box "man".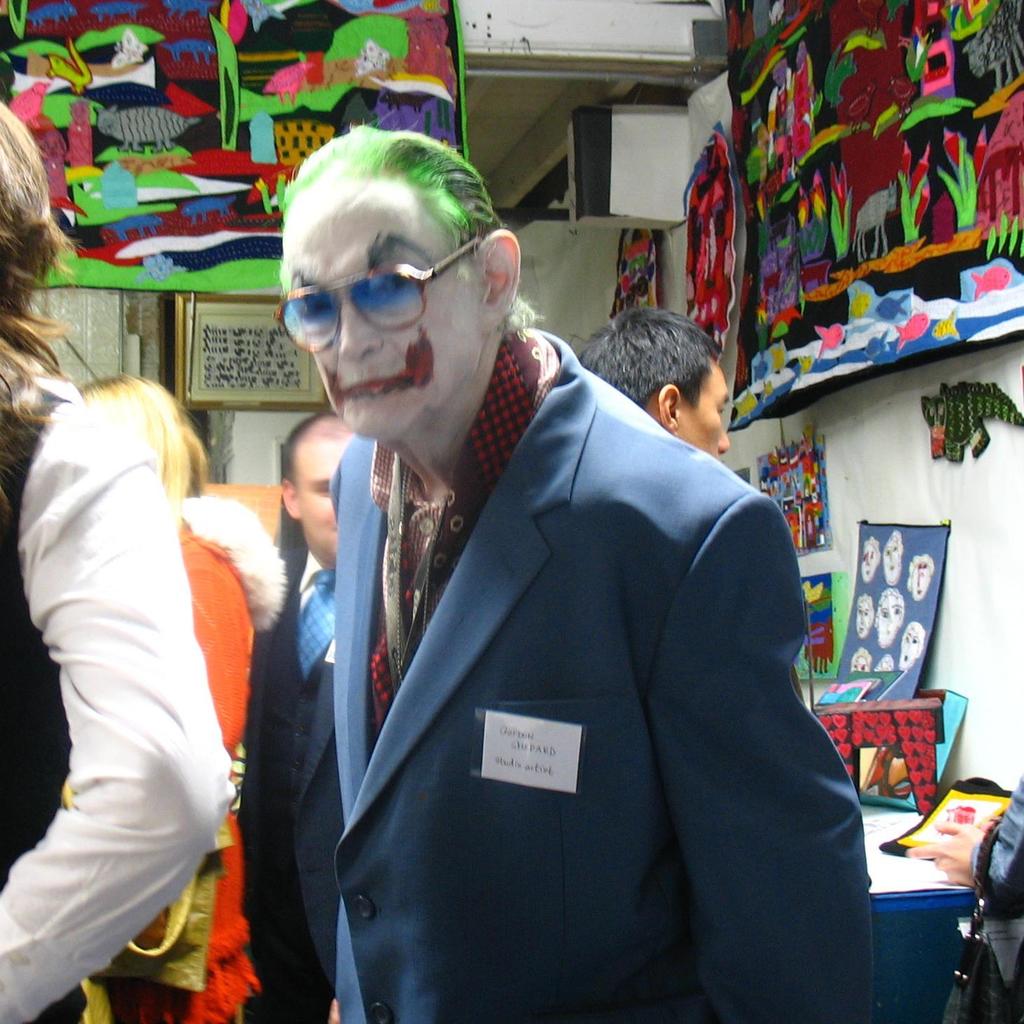
573, 305, 736, 456.
